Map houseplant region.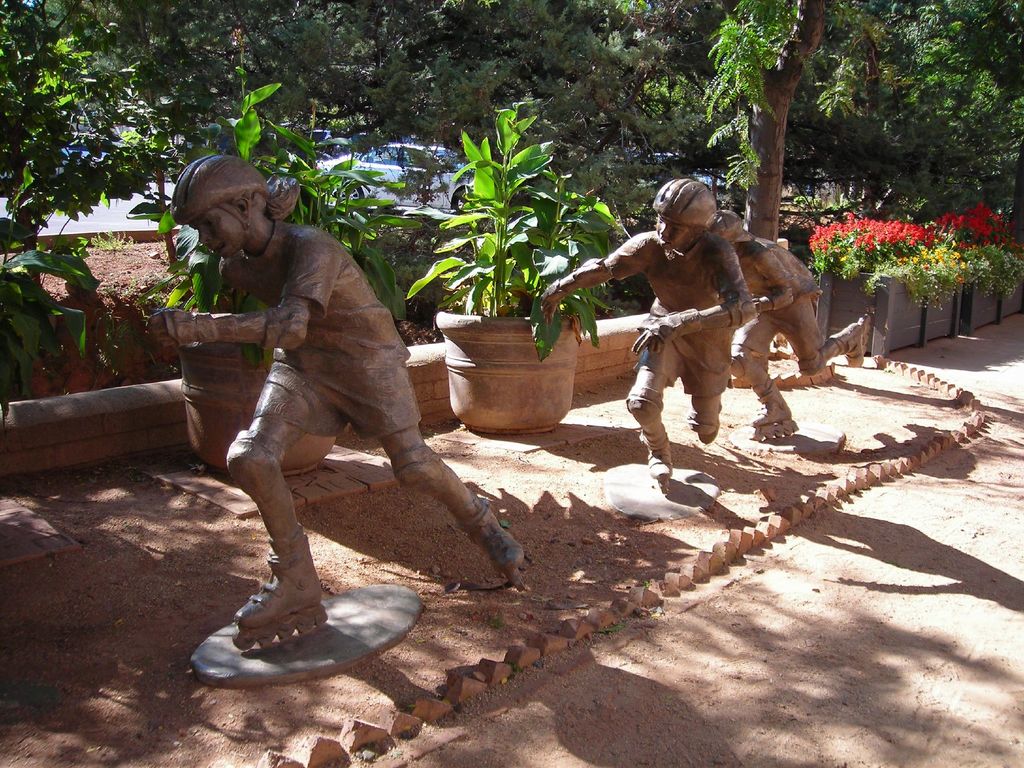
Mapped to detection(132, 62, 426, 475).
